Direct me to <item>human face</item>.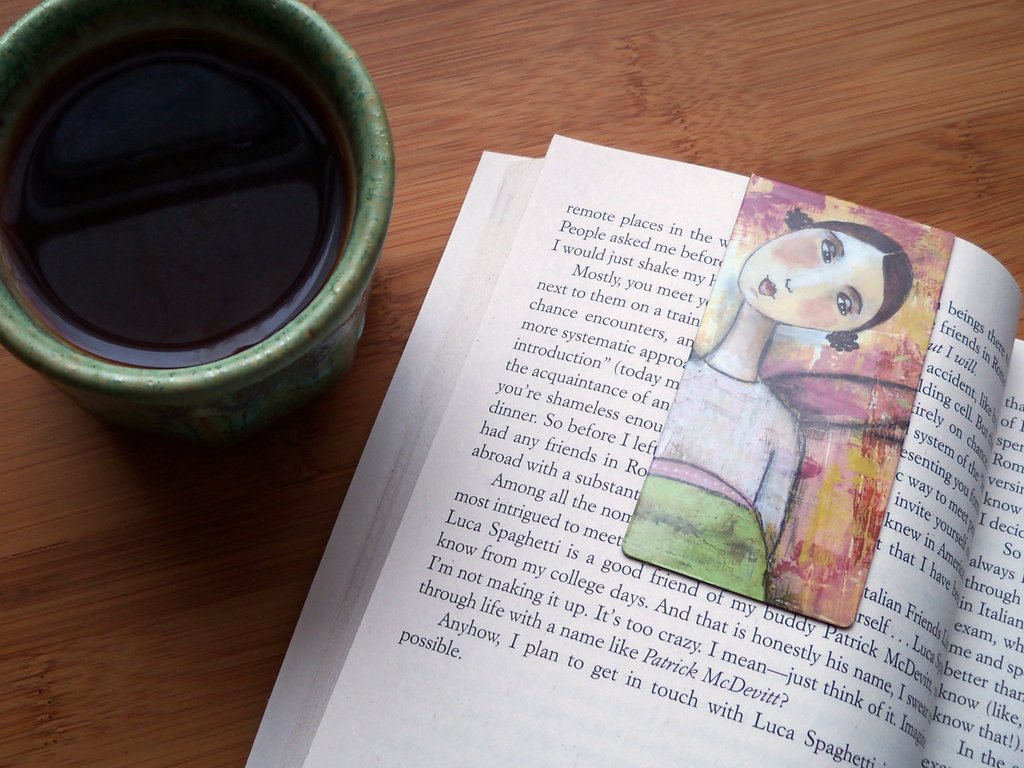
Direction: bbox=[744, 226, 879, 334].
